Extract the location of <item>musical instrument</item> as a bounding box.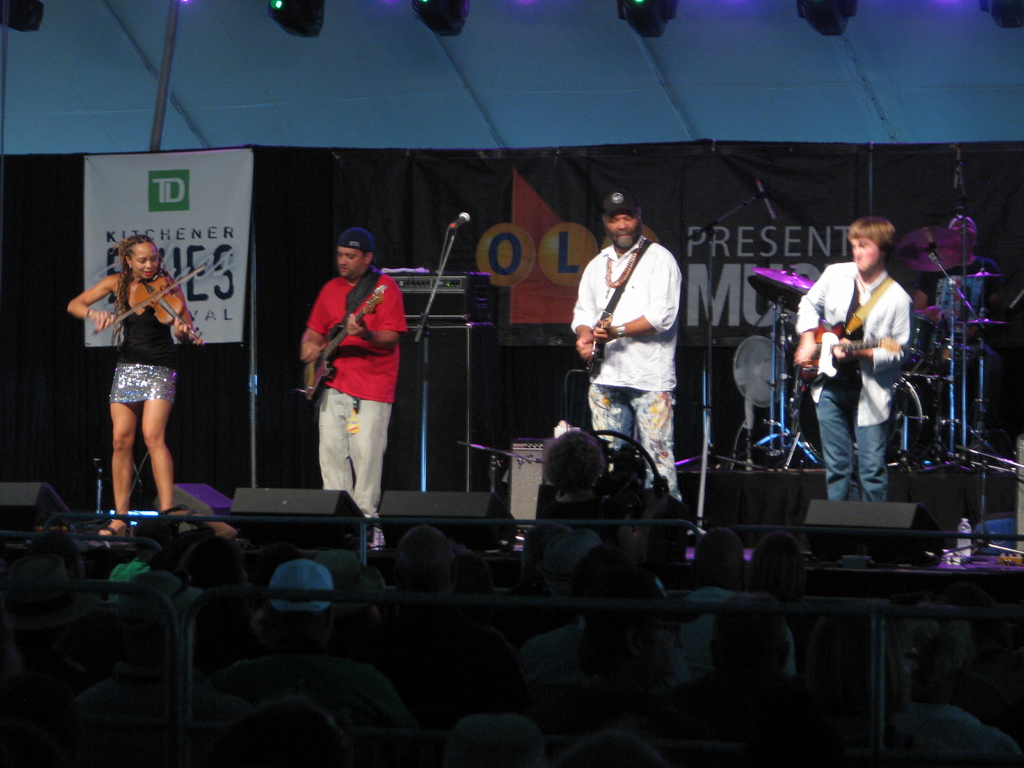
{"left": 730, "top": 322, "right": 797, "bottom": 413}.
